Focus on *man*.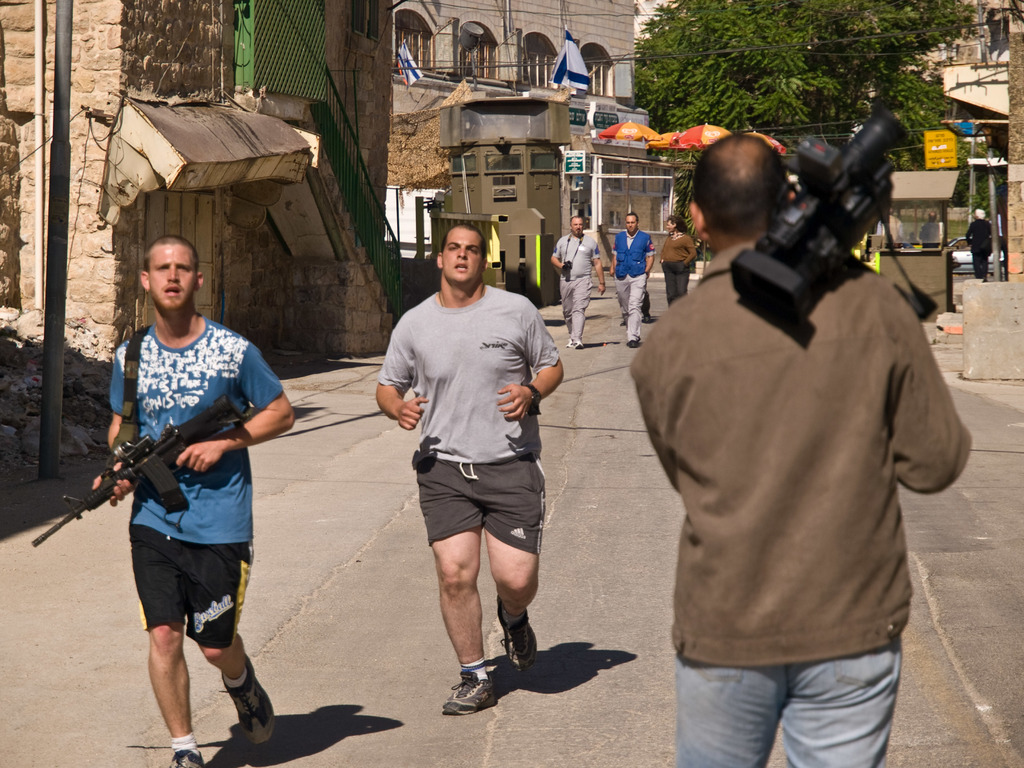
Focused at {"left": 966, "top": 207, "right": 993, "bottom": 280}.
